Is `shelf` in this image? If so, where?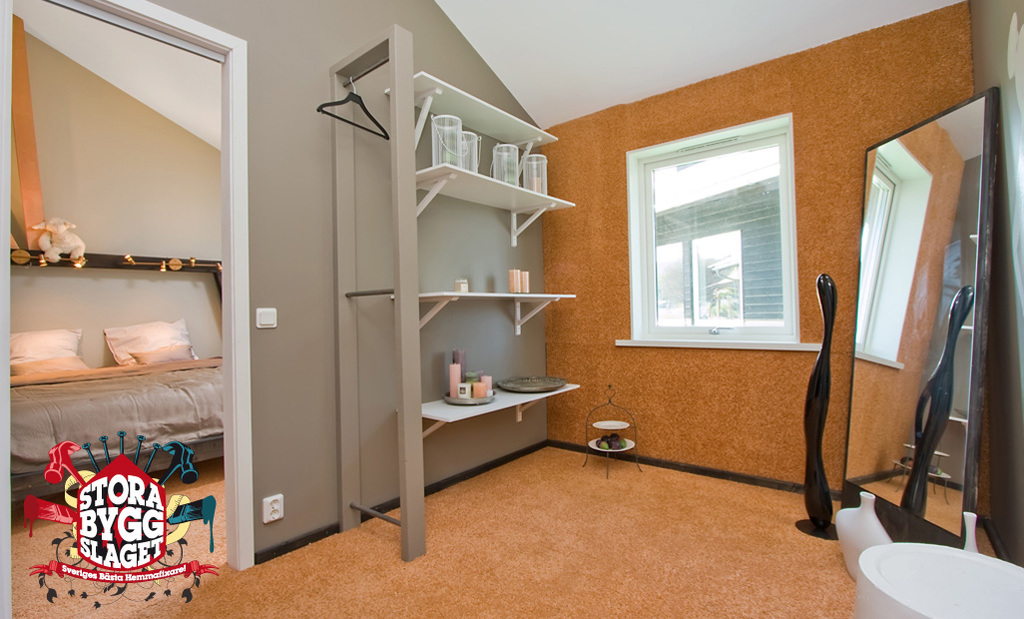
Yes, at x1=392 y1=382 x2=579 y2=450.
